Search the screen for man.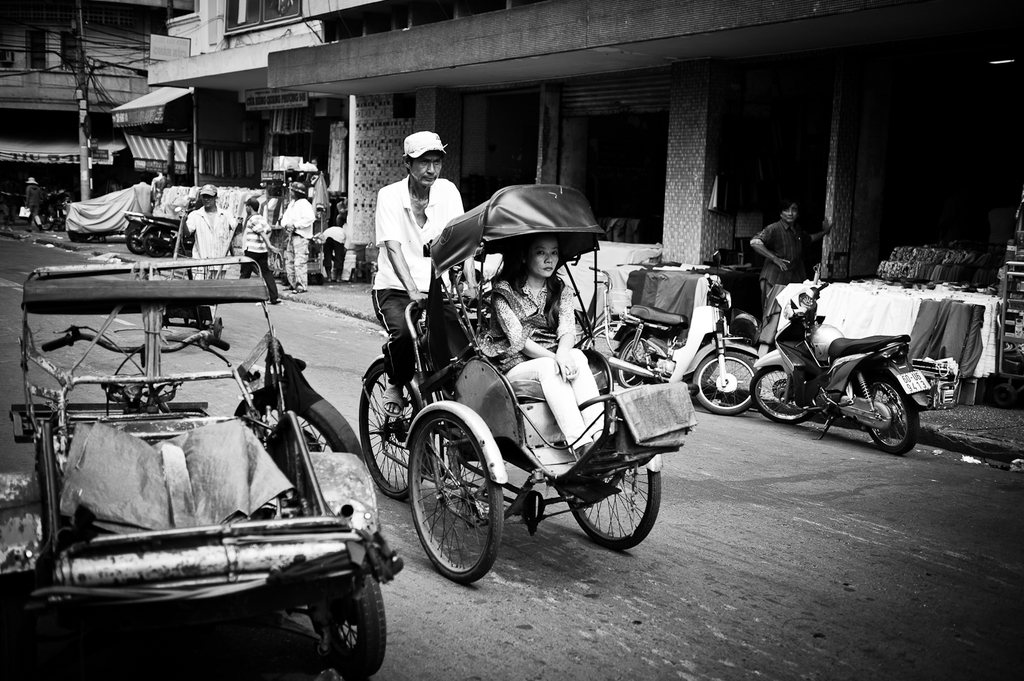
Found at 751 193 834 364.
